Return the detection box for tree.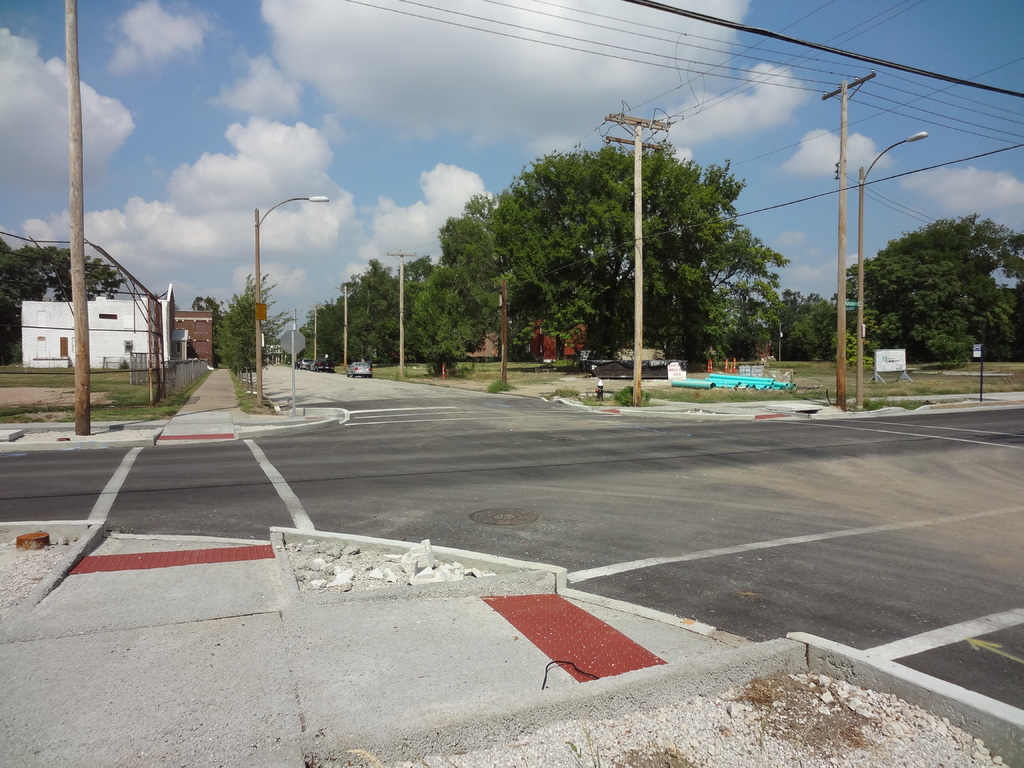
Rect(0, 245, 128, 298).
